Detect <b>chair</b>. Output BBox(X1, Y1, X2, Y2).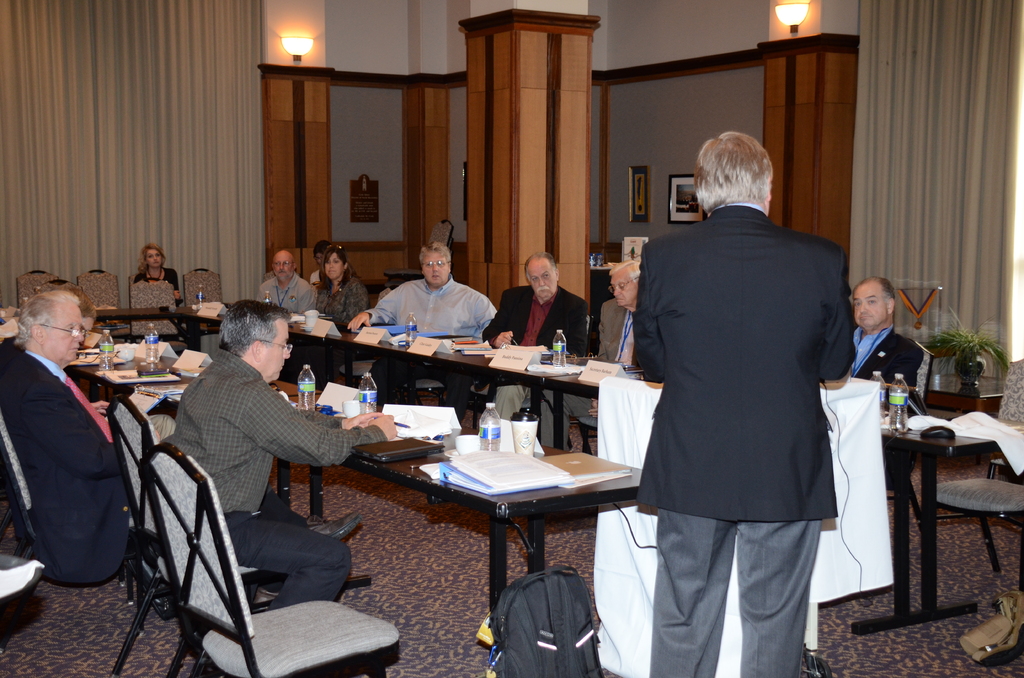
BBox(877, 340, 925, 528).
